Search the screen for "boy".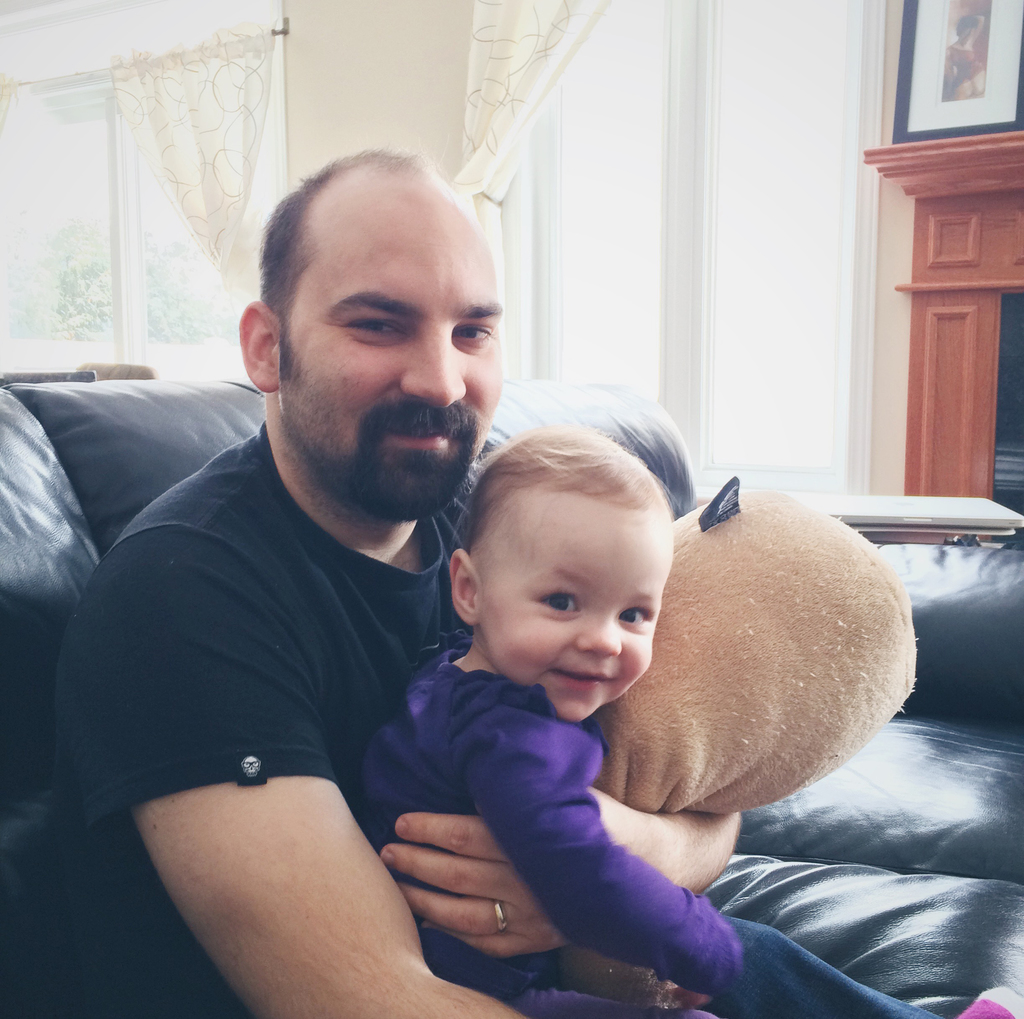
Found at <bbox>341, 414, 759, 1018</bbox>.
